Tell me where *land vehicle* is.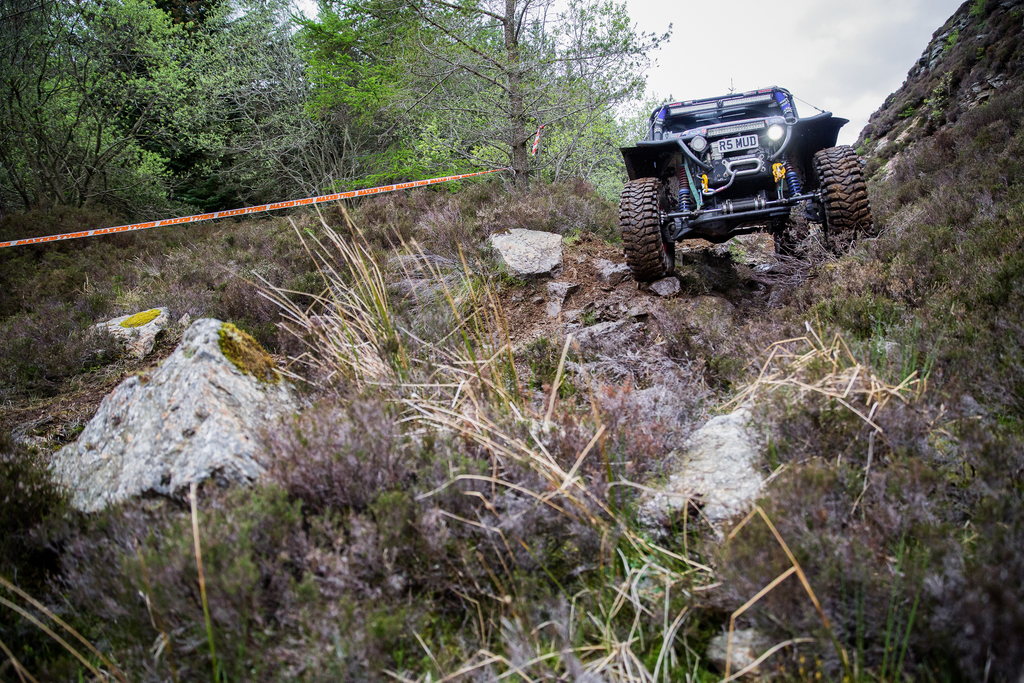
*land vehicle* is at x1=619, y1=86, x2=875, y2=284.
